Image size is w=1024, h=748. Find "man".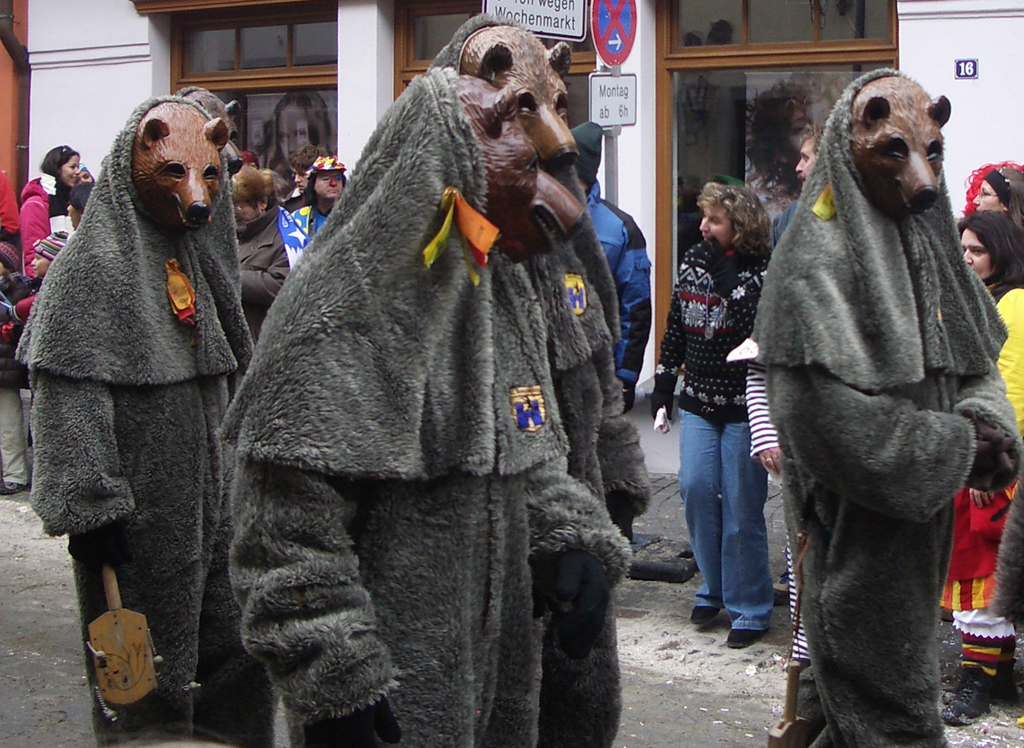
bbox=(771, 119, 829, 242).
